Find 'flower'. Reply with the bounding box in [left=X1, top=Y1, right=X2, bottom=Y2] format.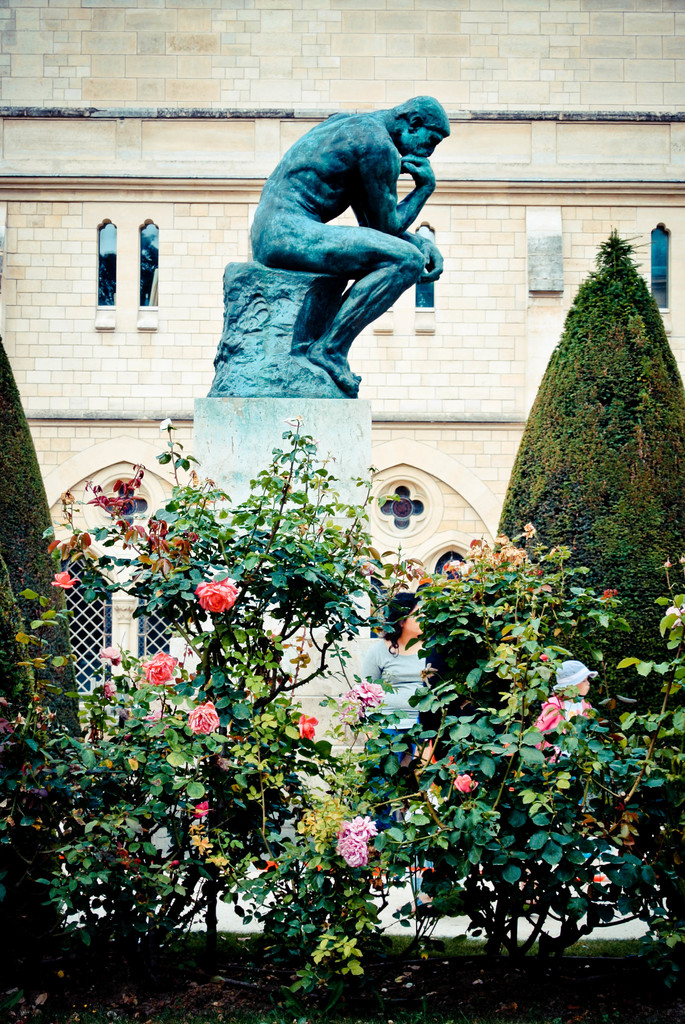
[left=350, top=677, right=388, bottom=709].
